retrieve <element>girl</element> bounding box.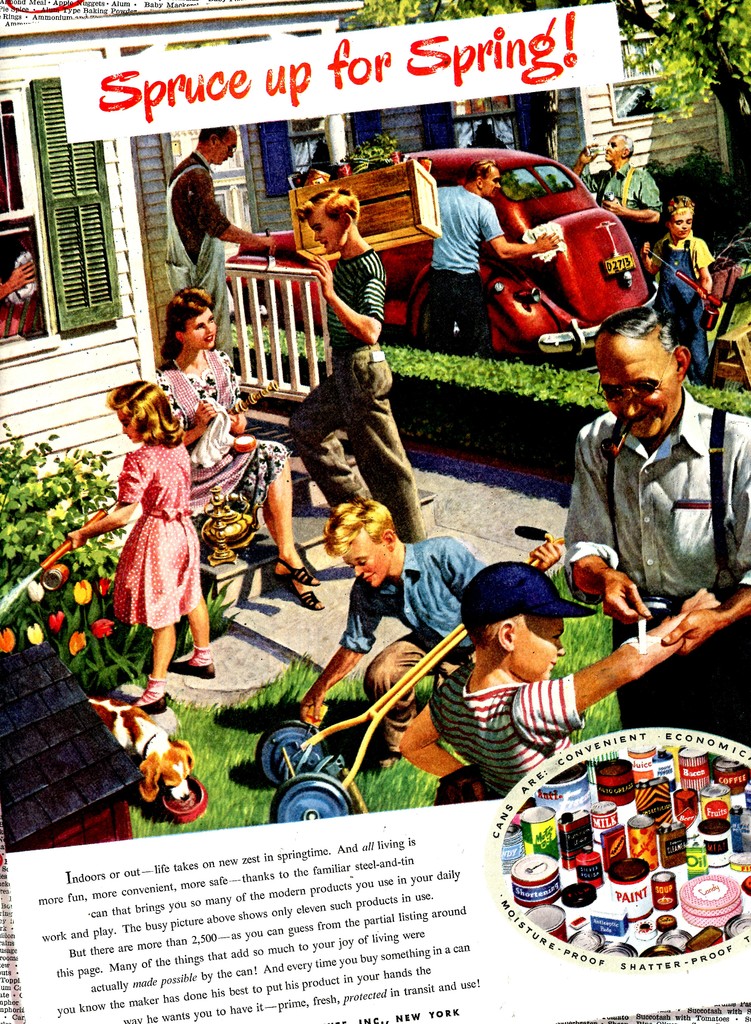
Bounding box: x1=65, y1=374, x2=214, y2=717.
